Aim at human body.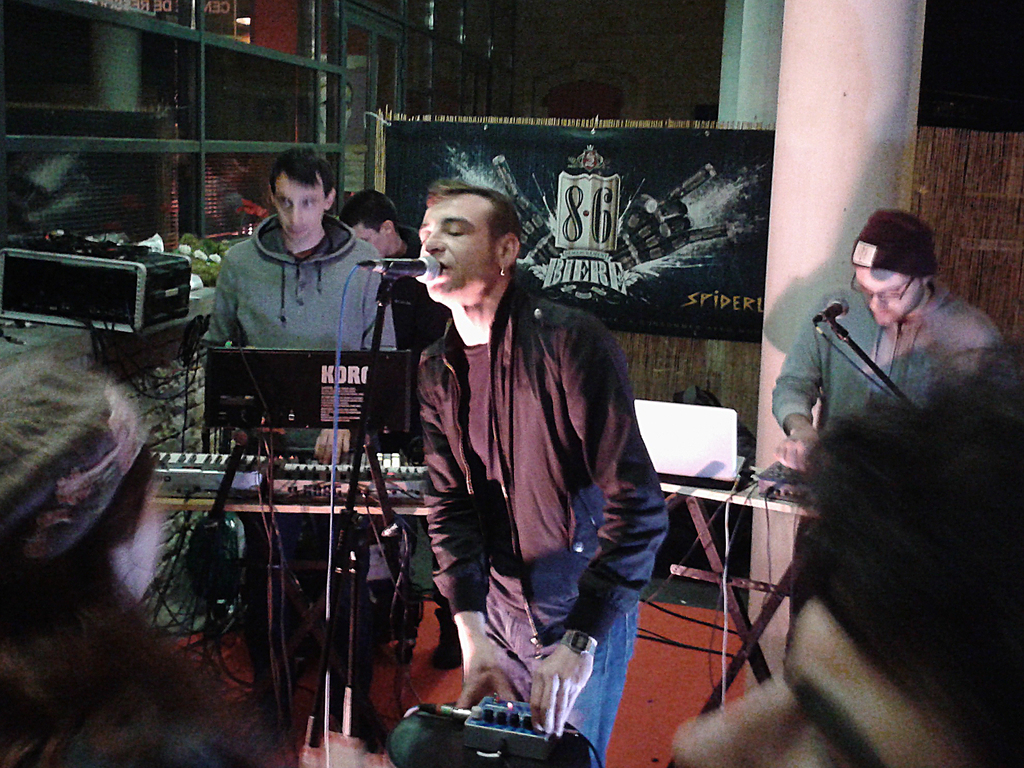
Aimed at (x1=677, y1=351, x2=1023, y2=767).
